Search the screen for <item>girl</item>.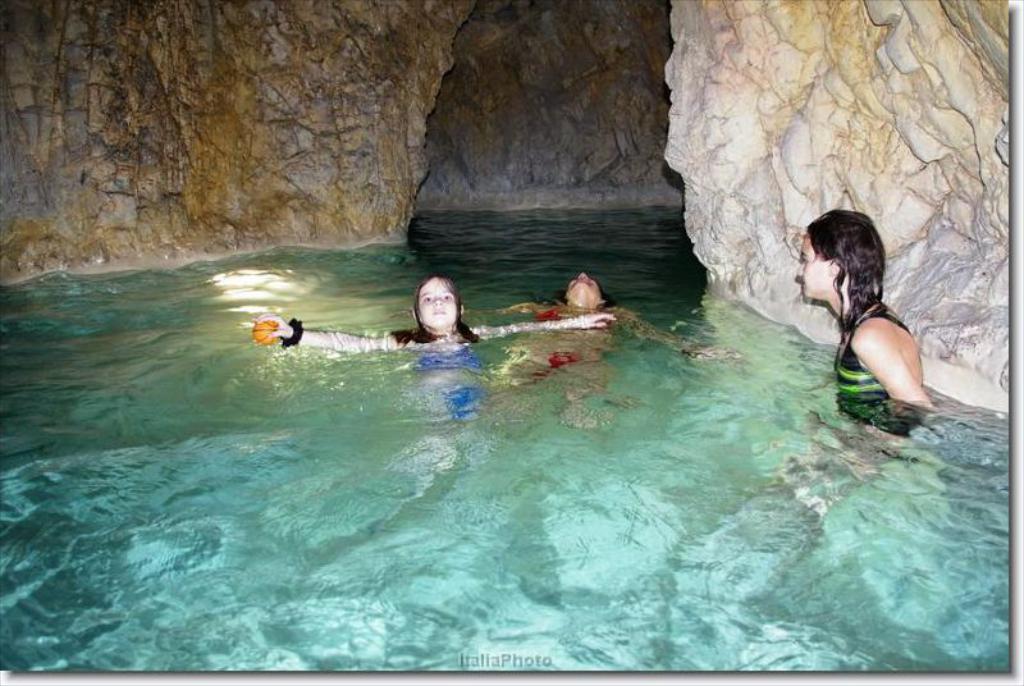
Found at 468 273 739 363.
